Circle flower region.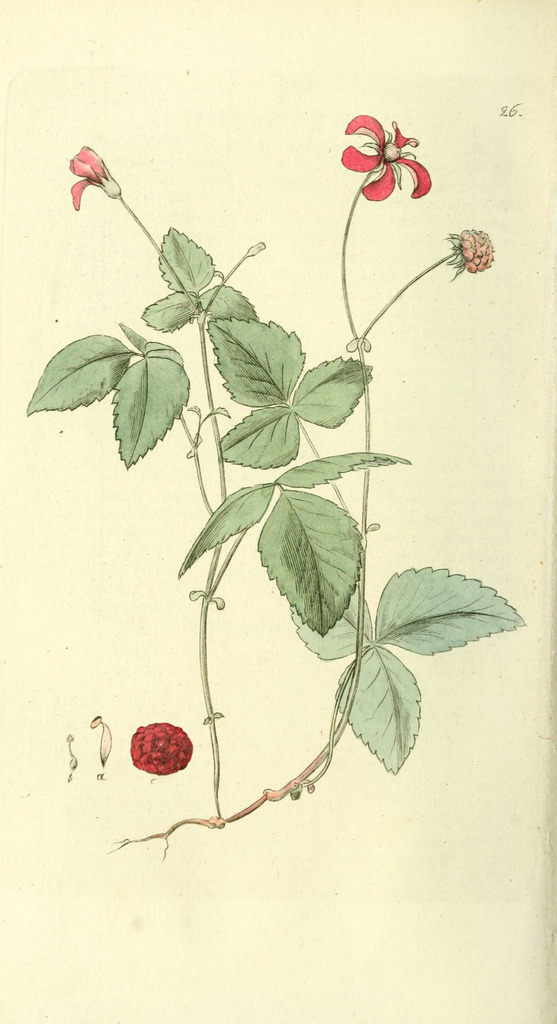
Region: Rect(64, 144, 99, 211).
